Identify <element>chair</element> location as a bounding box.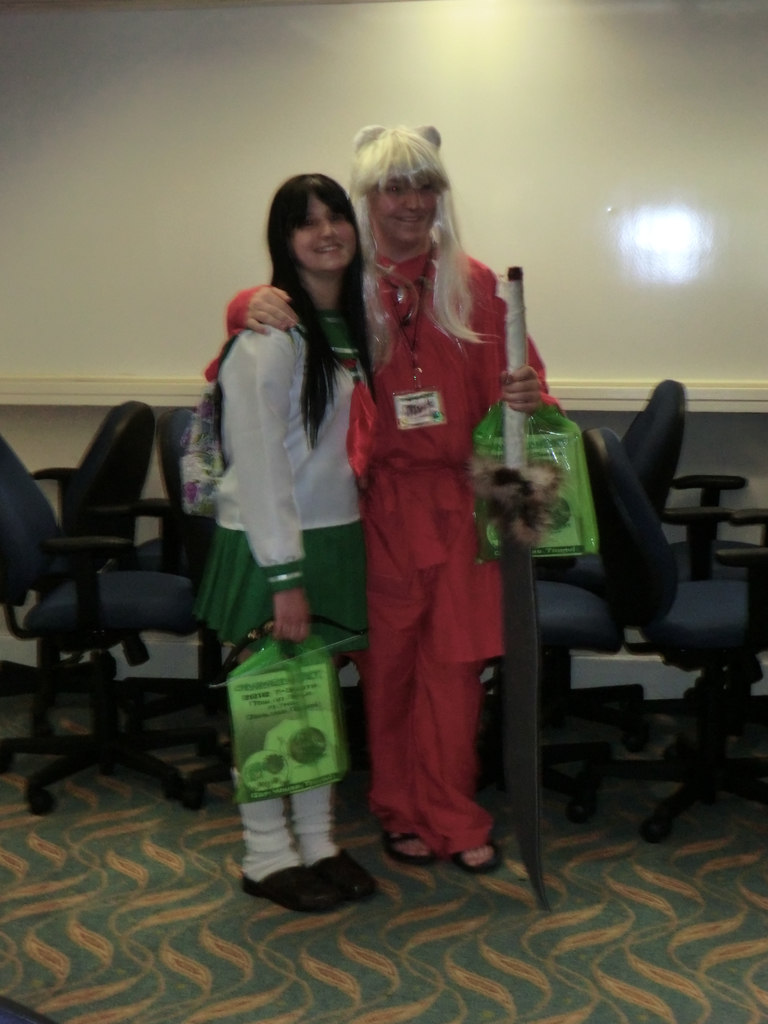
BBox(161, 397, 245, 767).
